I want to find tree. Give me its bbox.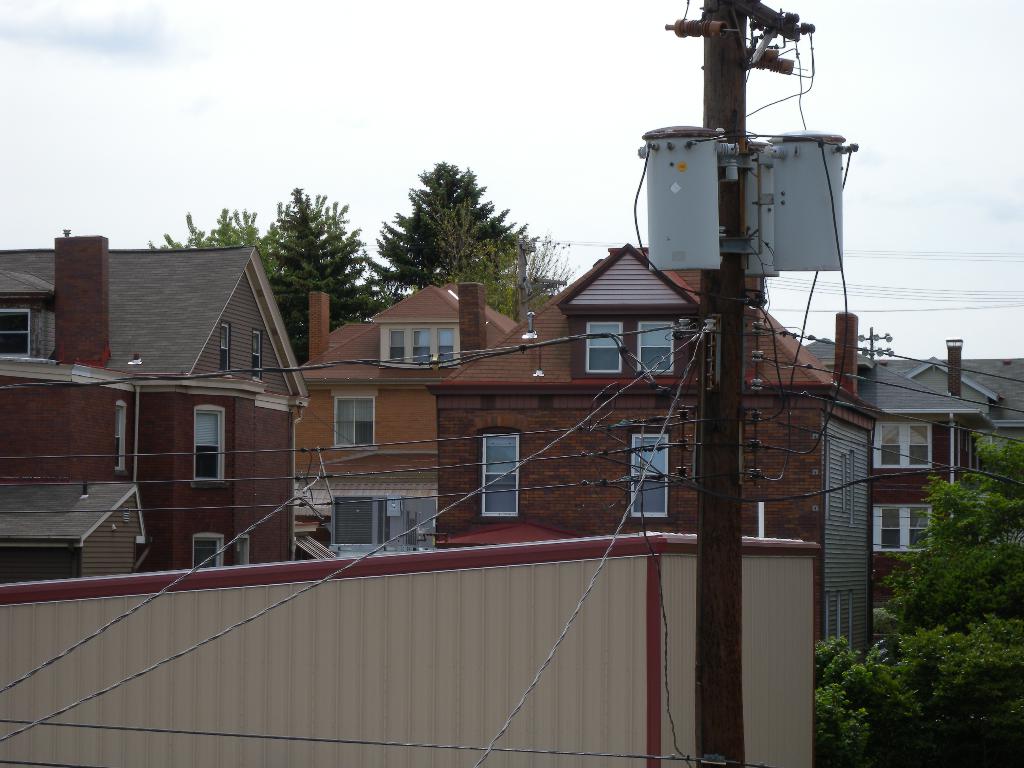
(x1=380, y1=147, x2=542, y2=300).
